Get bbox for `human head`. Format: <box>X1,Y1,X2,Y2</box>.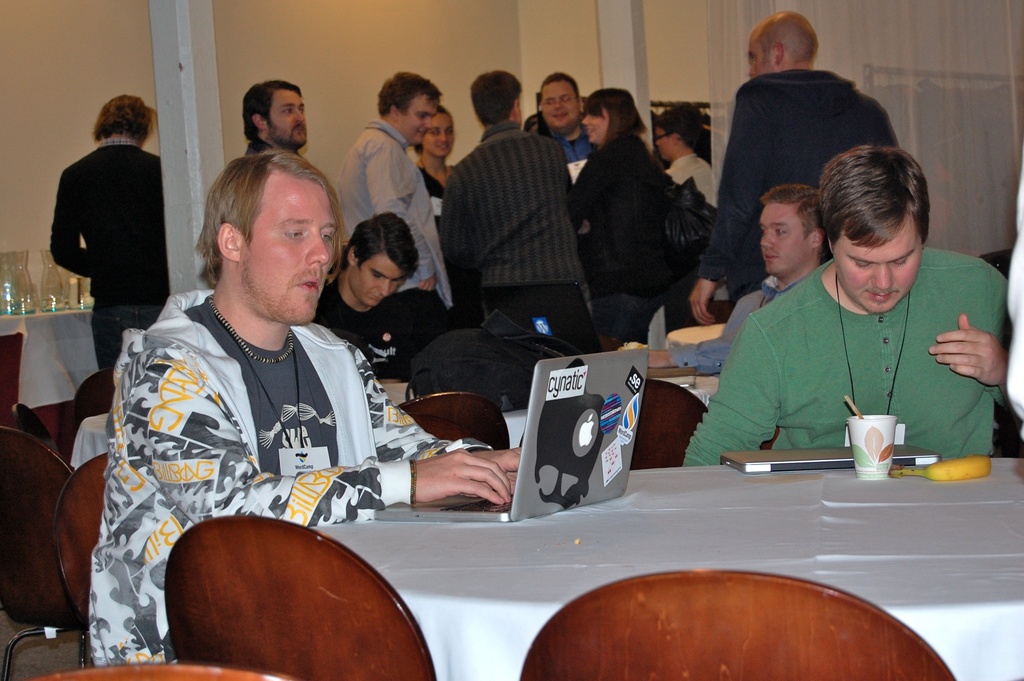
<box>468,69,522,129</box>.
